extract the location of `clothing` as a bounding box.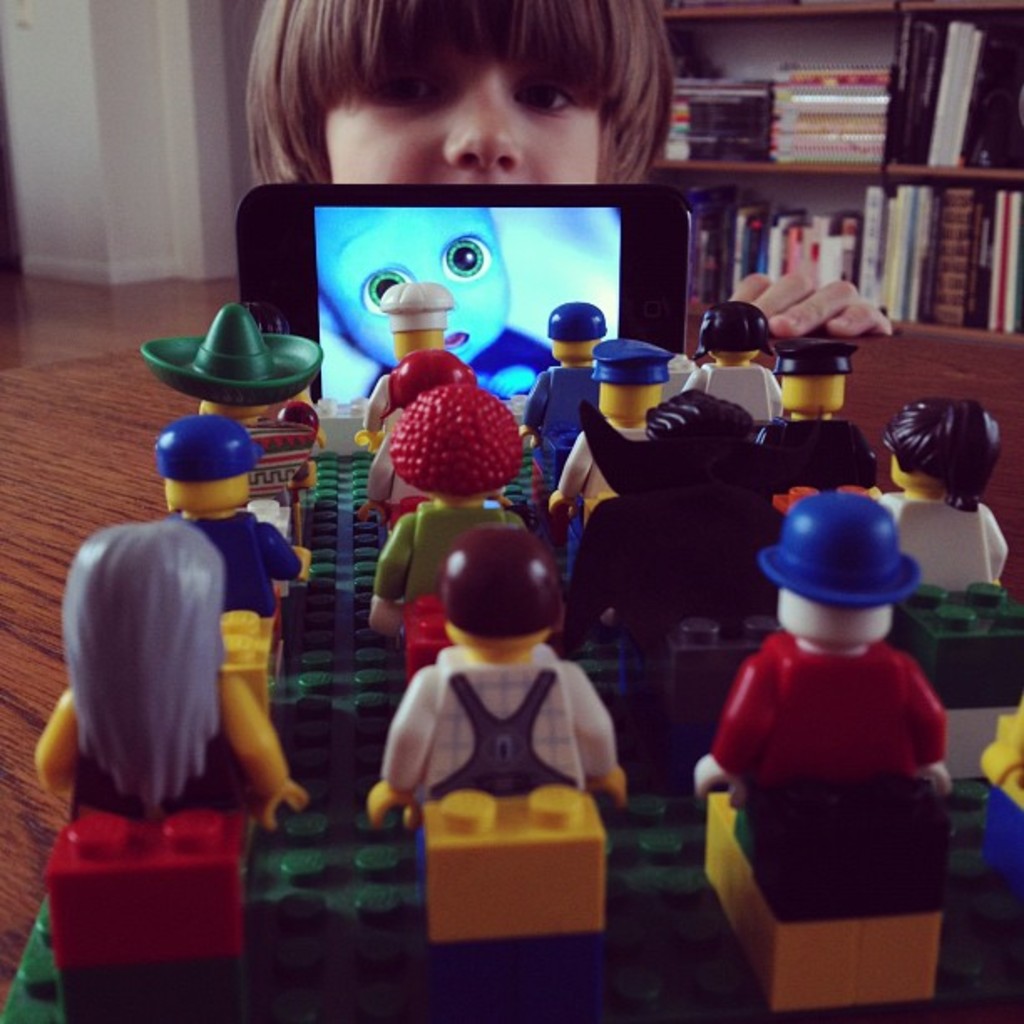
[571,490,786,629].
